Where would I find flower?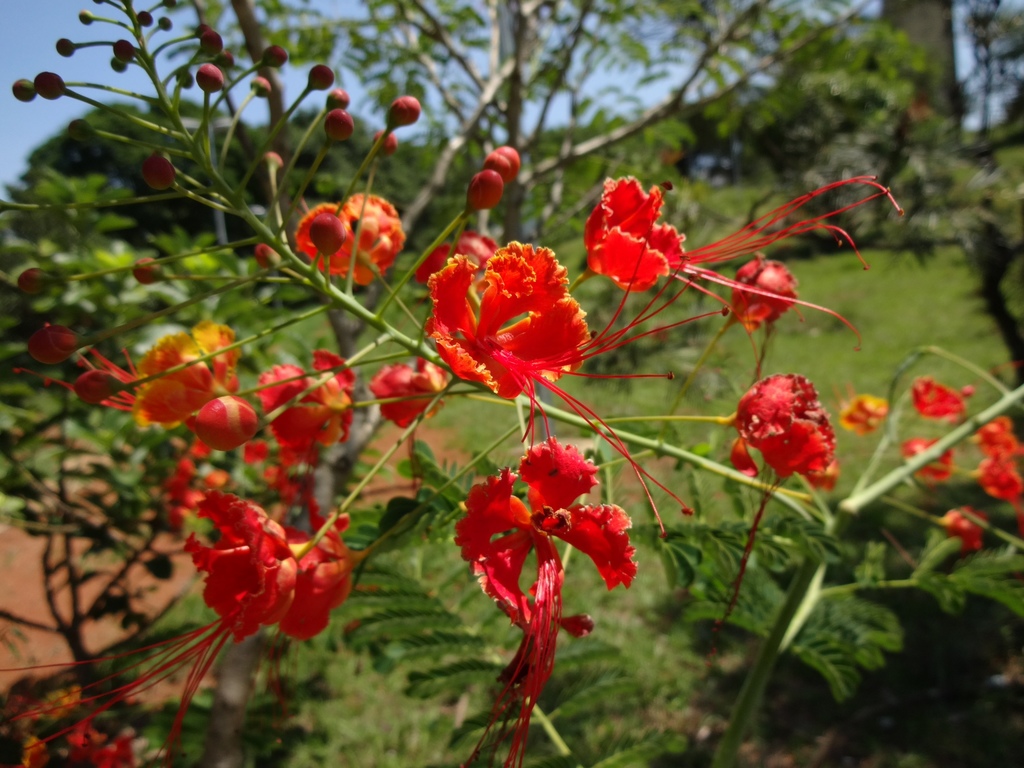
At box=[195, 61, 222, 95].
